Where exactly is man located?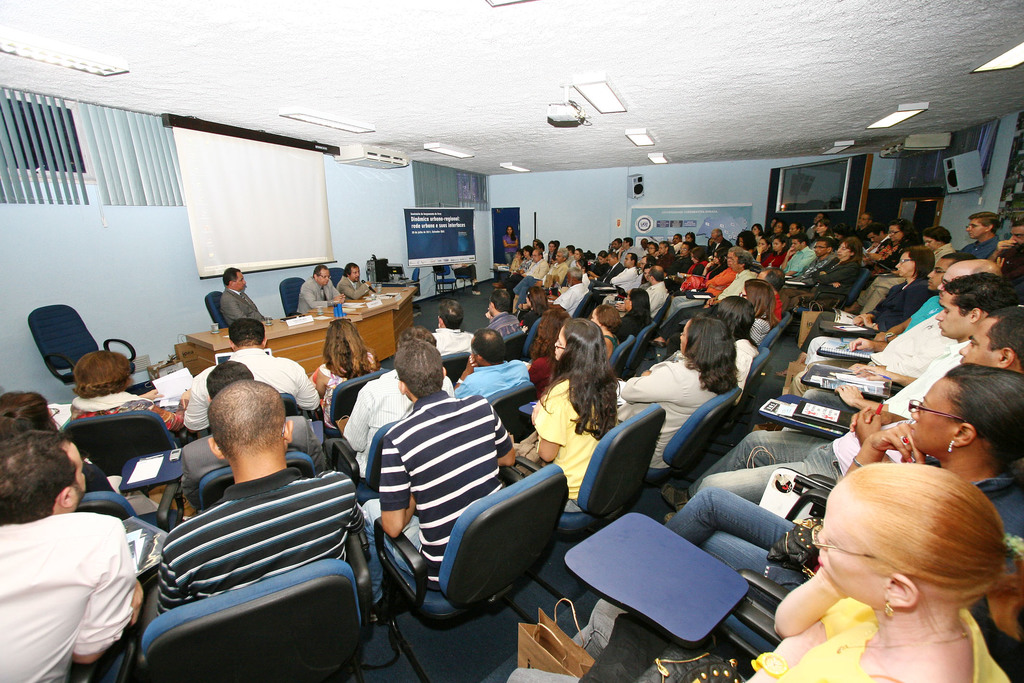
Its bounding box is crop(781, 260, 1004, 384).
